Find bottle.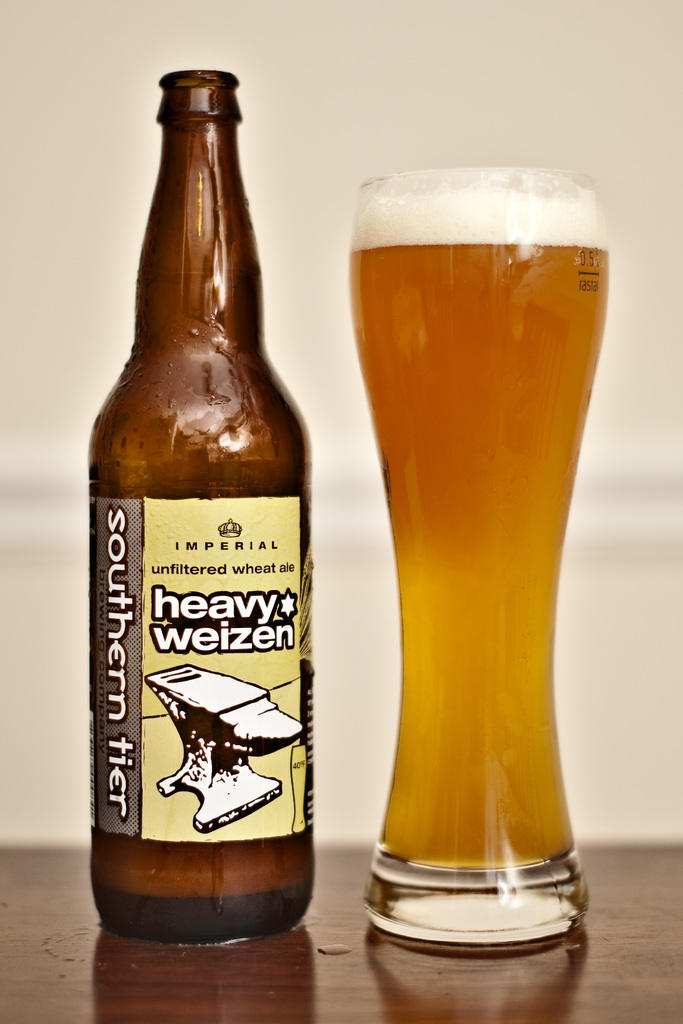
(left=83, top=62, right=326, bottom=956).
